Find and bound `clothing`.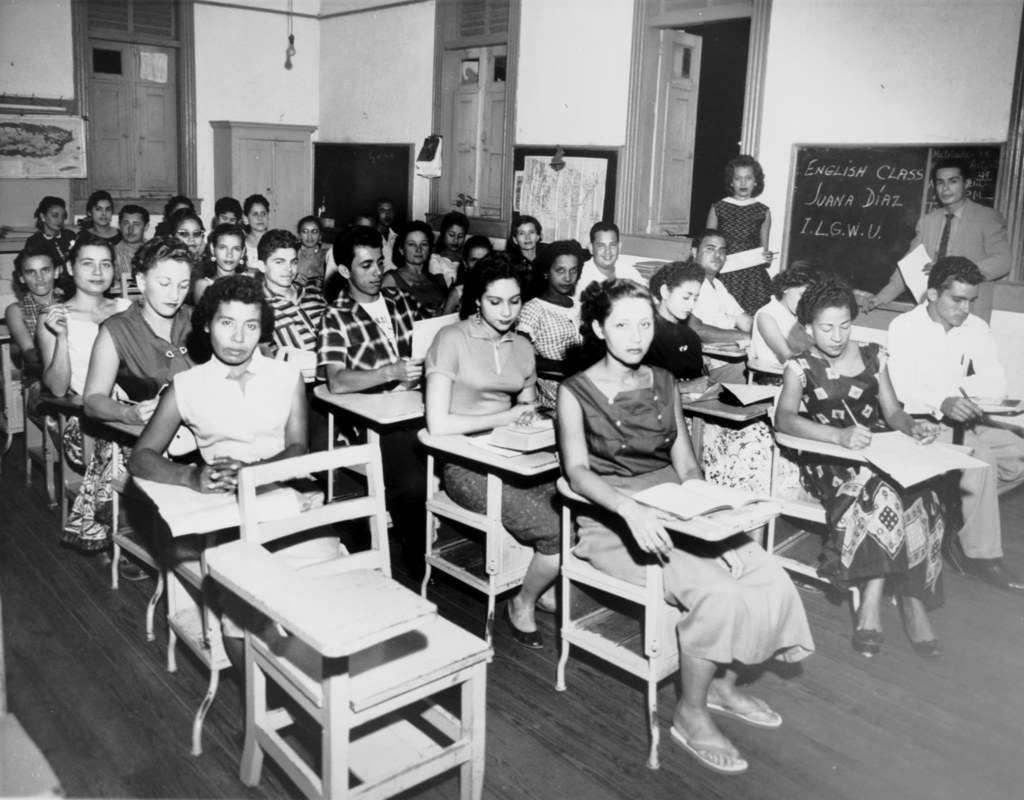
Bound: 874/199/1011/331.
